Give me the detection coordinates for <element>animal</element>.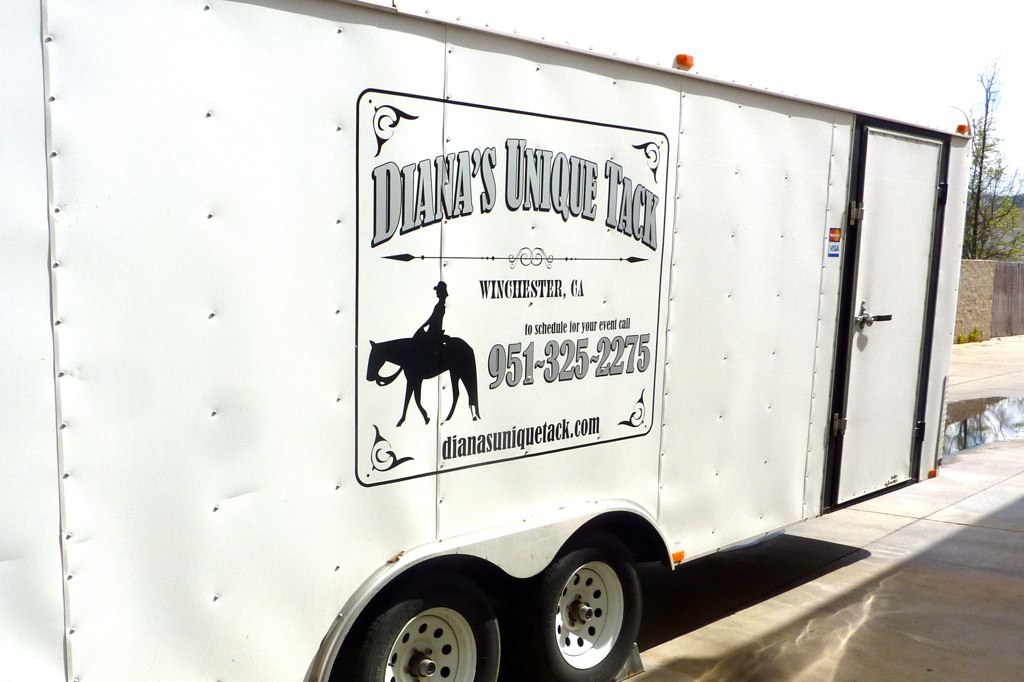
rect(365, 331, 482, 426).
